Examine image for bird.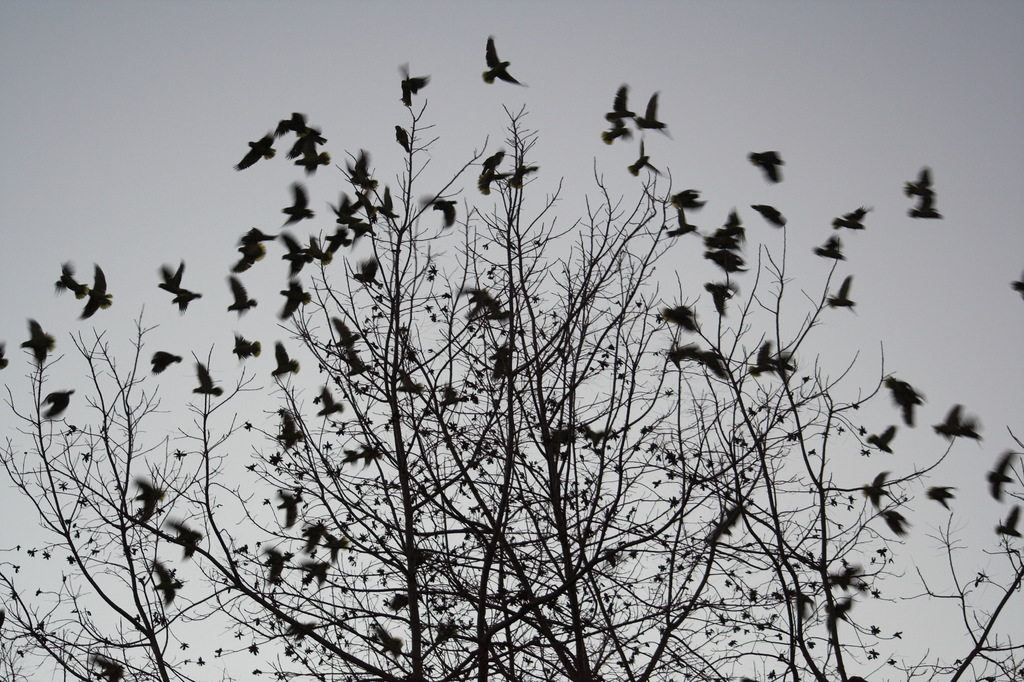
Examination result: detection(88, 652, 127, 681).
